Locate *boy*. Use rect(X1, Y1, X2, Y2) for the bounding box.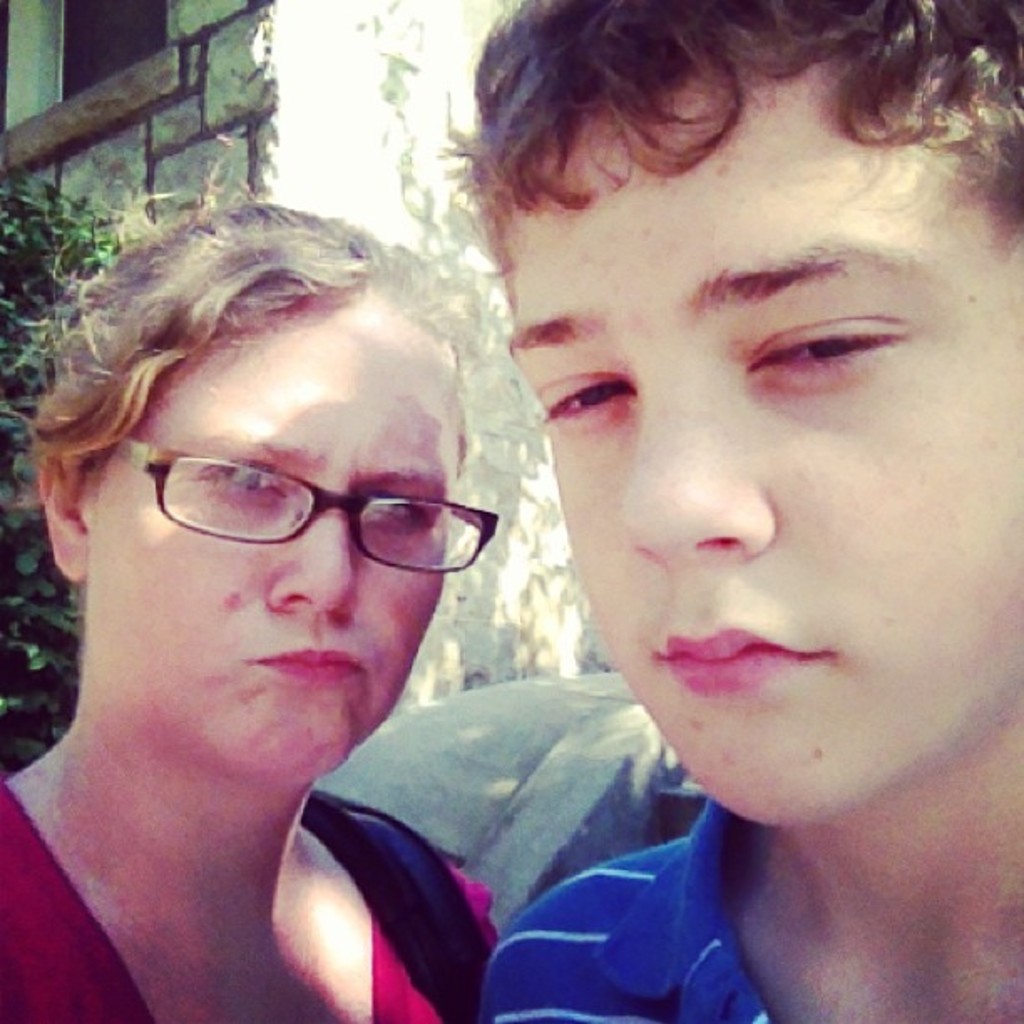
rect(305, 0, 1023, 1004).
